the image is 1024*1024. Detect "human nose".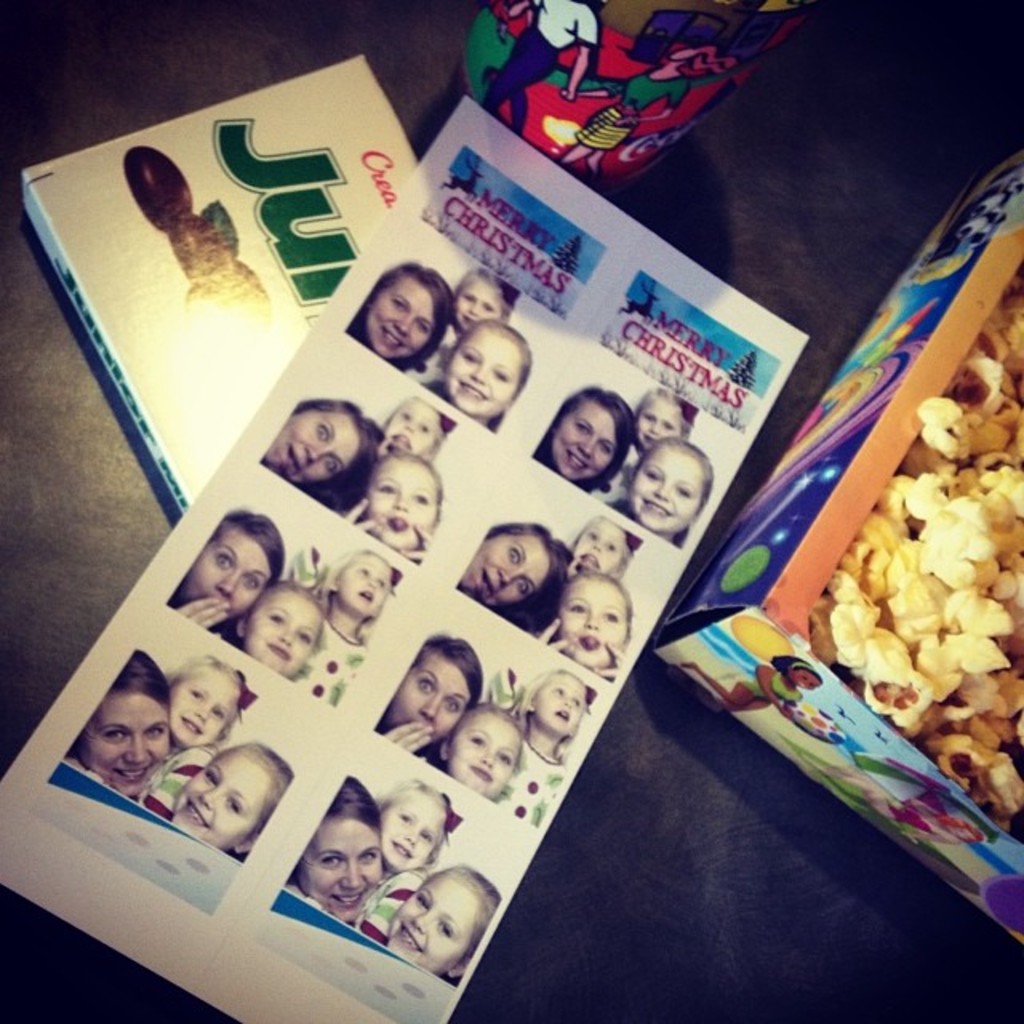
Detection: 197:706:210:726.
